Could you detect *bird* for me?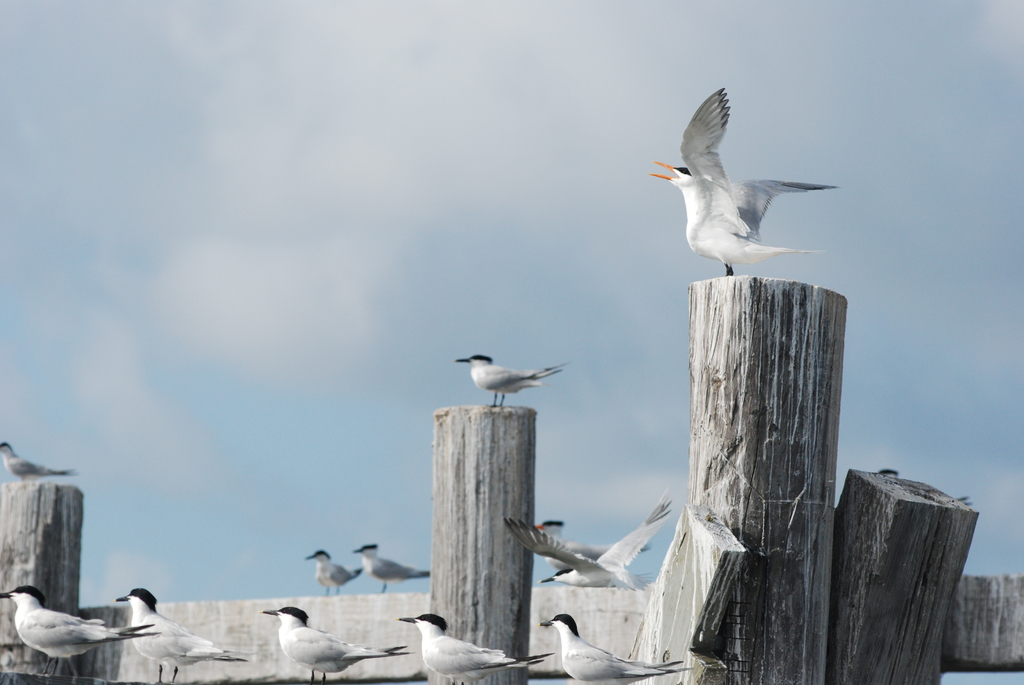
Detection result: [x1=355, y1=541, x2=431, y2=596].
